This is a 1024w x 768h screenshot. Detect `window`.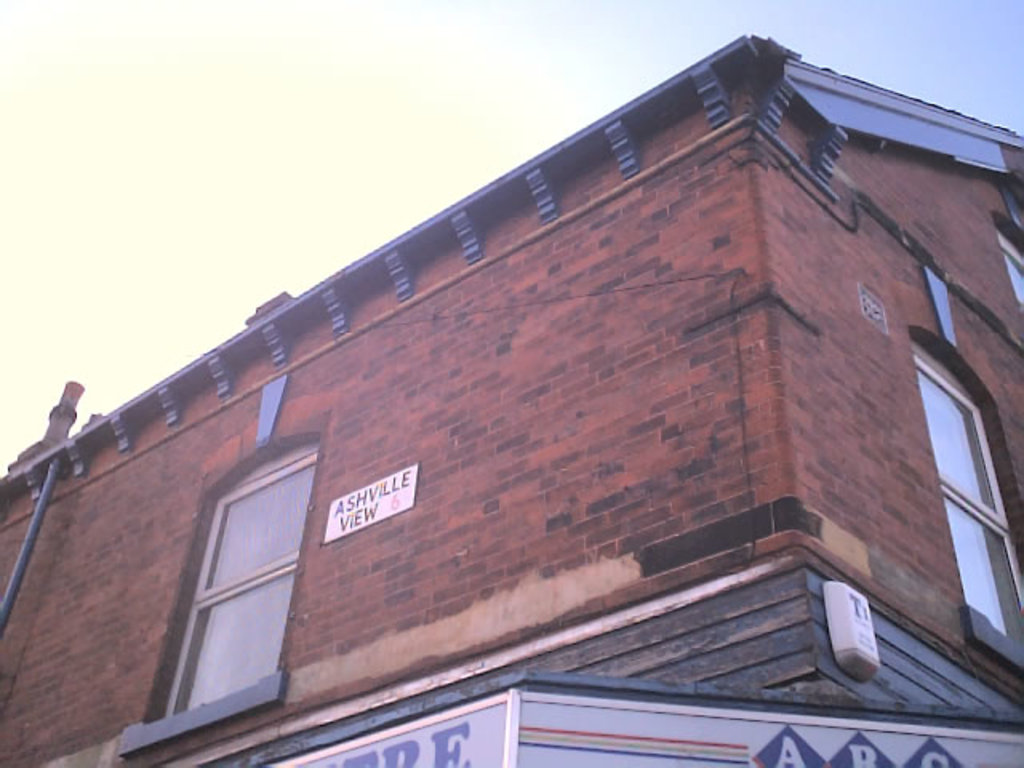
(left=122, top=432, right=326, bottom=760).
